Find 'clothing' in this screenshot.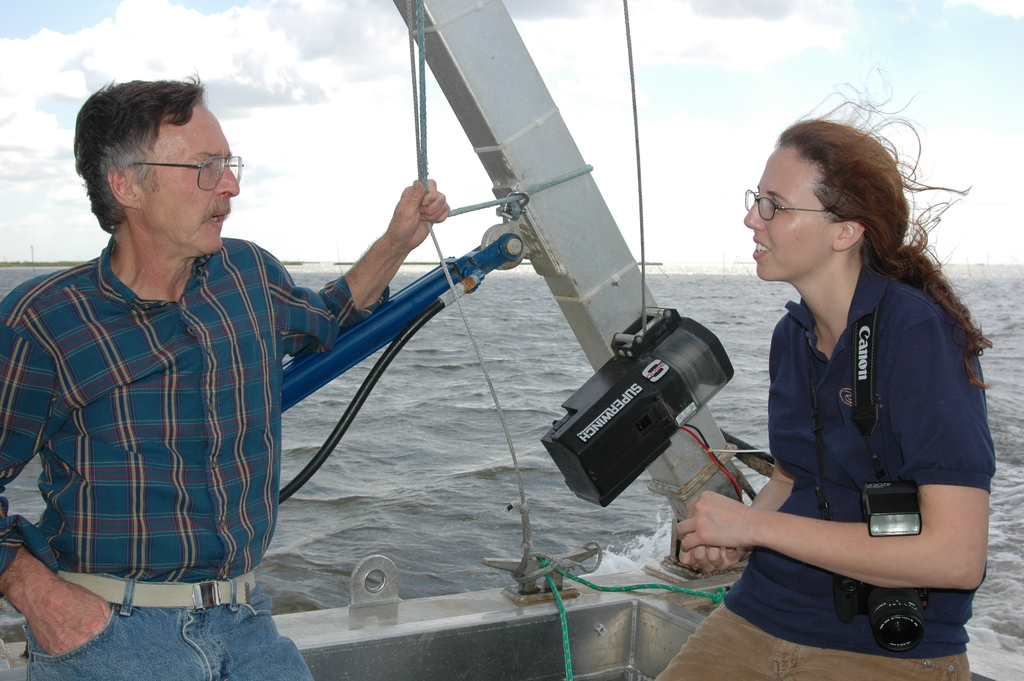
The bounding box for 'clothing' is BBox(7, 172, 346, 651).
